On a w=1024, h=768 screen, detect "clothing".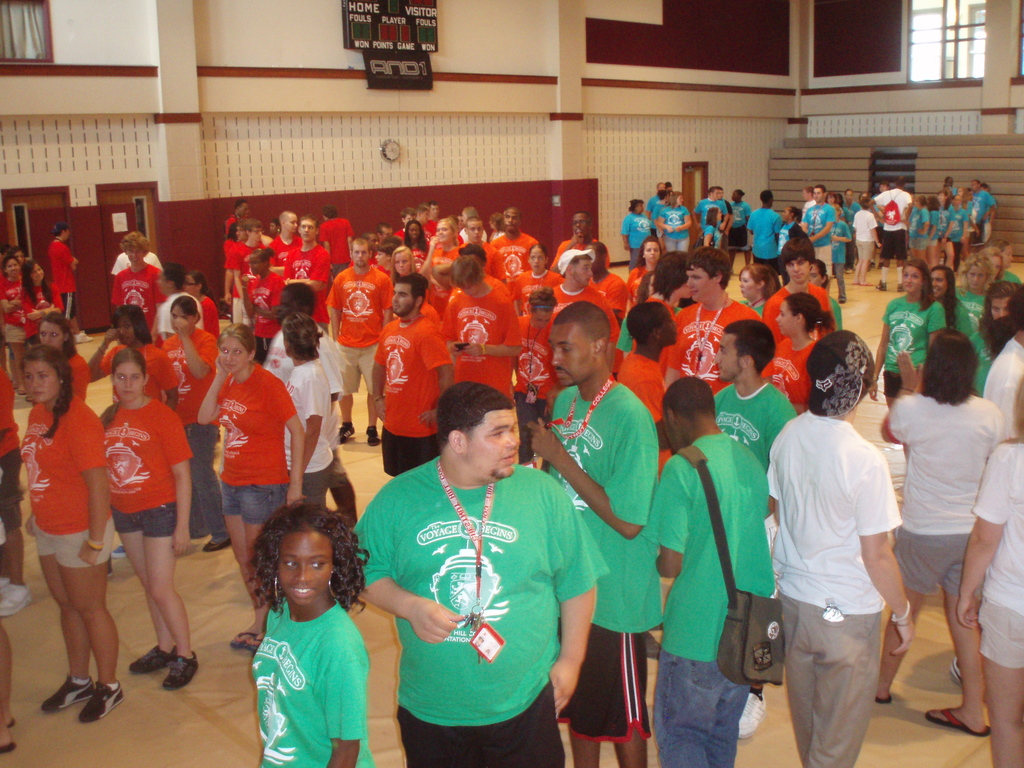
box(960, 186, 1000, 227).
